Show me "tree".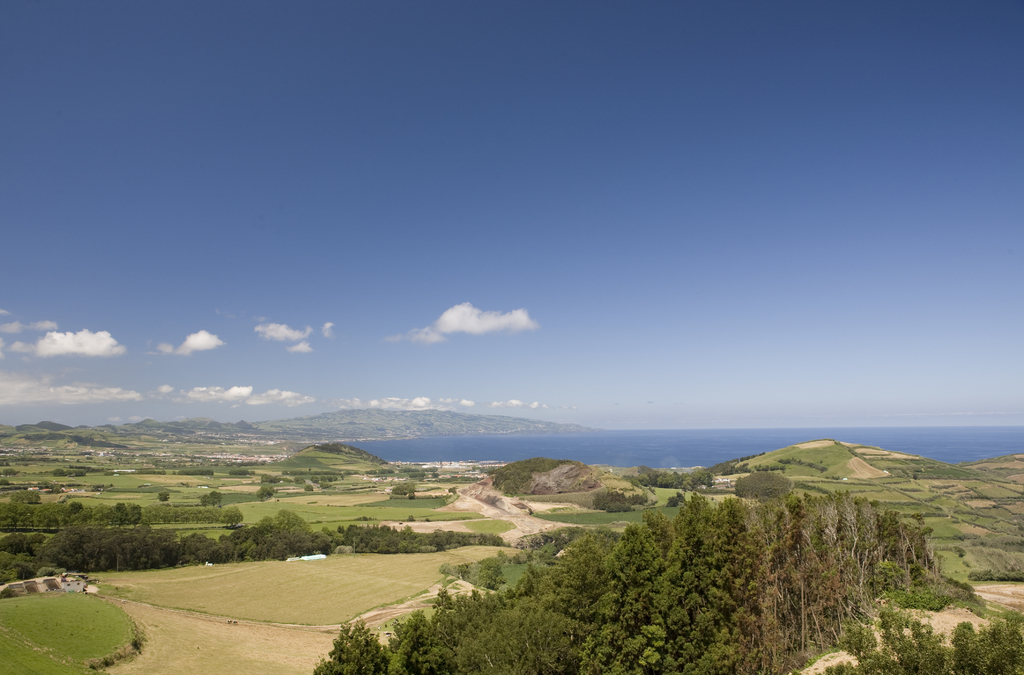
"tree" is here: 157,490,169,504.
